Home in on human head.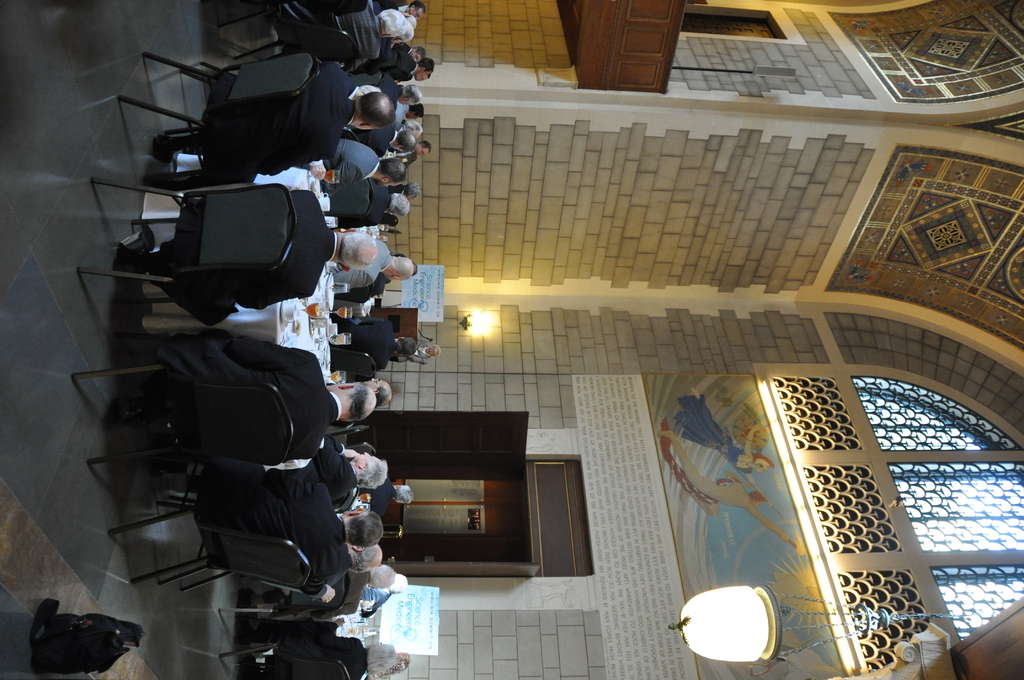
Homed in at [381,571,408,592].
